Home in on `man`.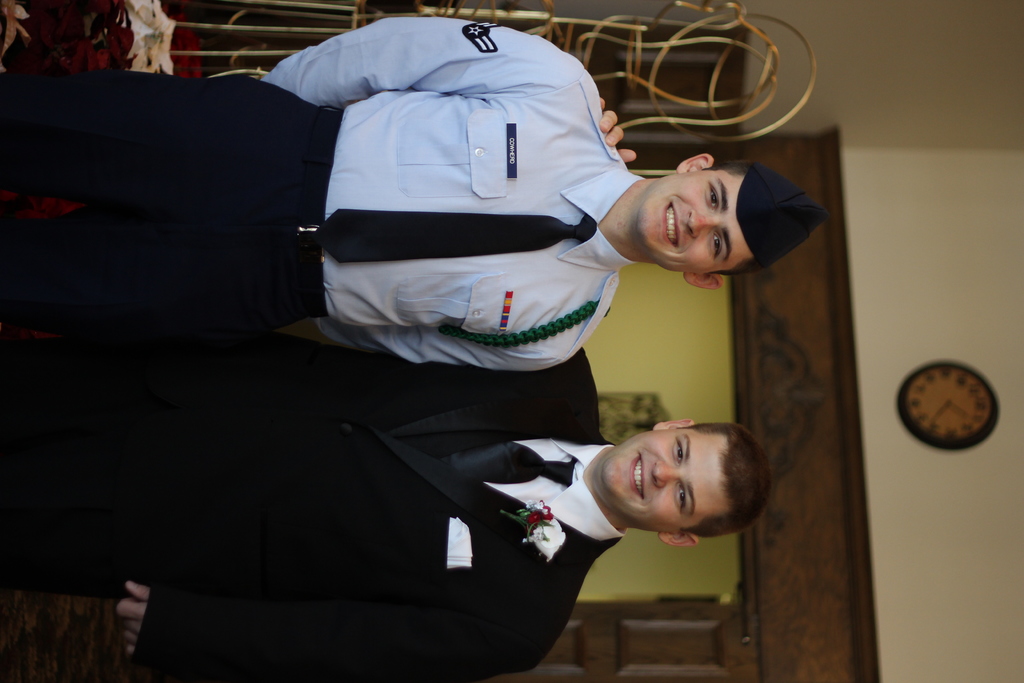
Homed in at (97,352,770,682).
